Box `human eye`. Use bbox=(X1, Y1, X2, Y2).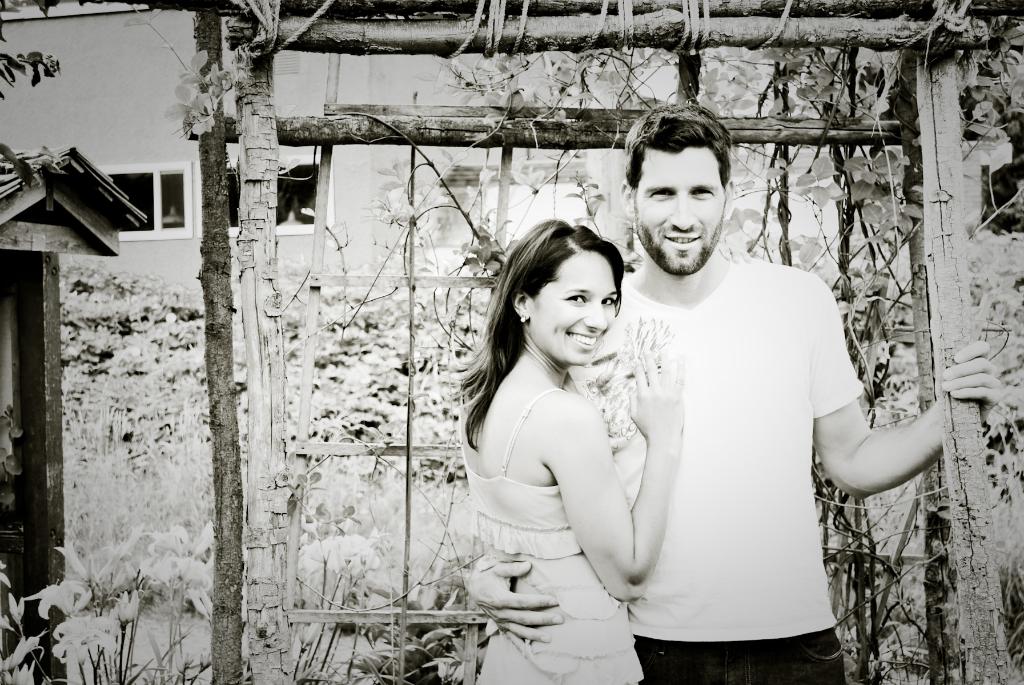
bbox=(644, 188, 674, 200).
